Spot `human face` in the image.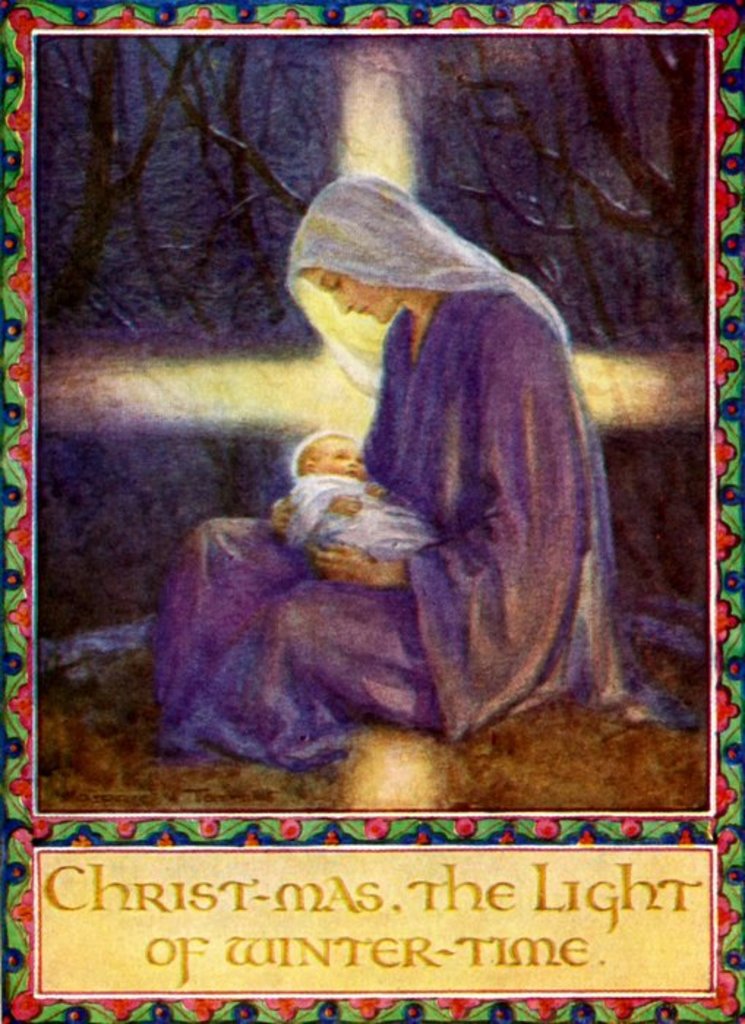
`human face` found at BBox(312, 442, 366, 480).
